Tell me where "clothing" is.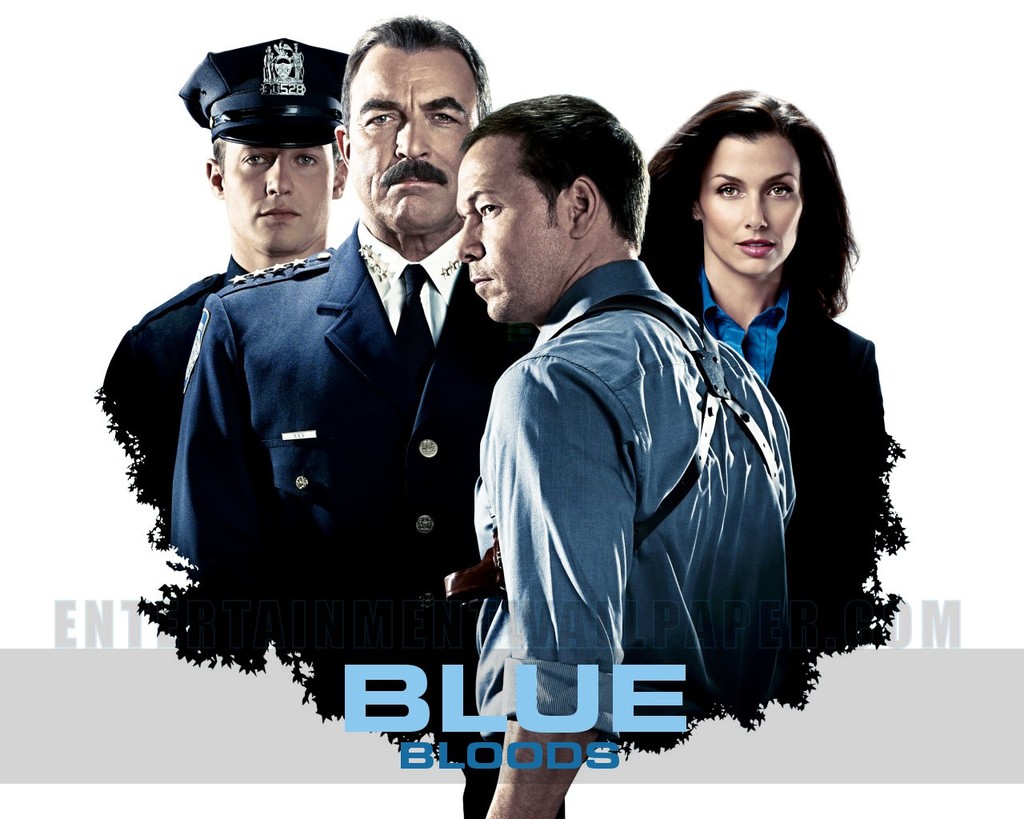
"clothing" is at (left=98, top=252, right=259, bottom=530).
